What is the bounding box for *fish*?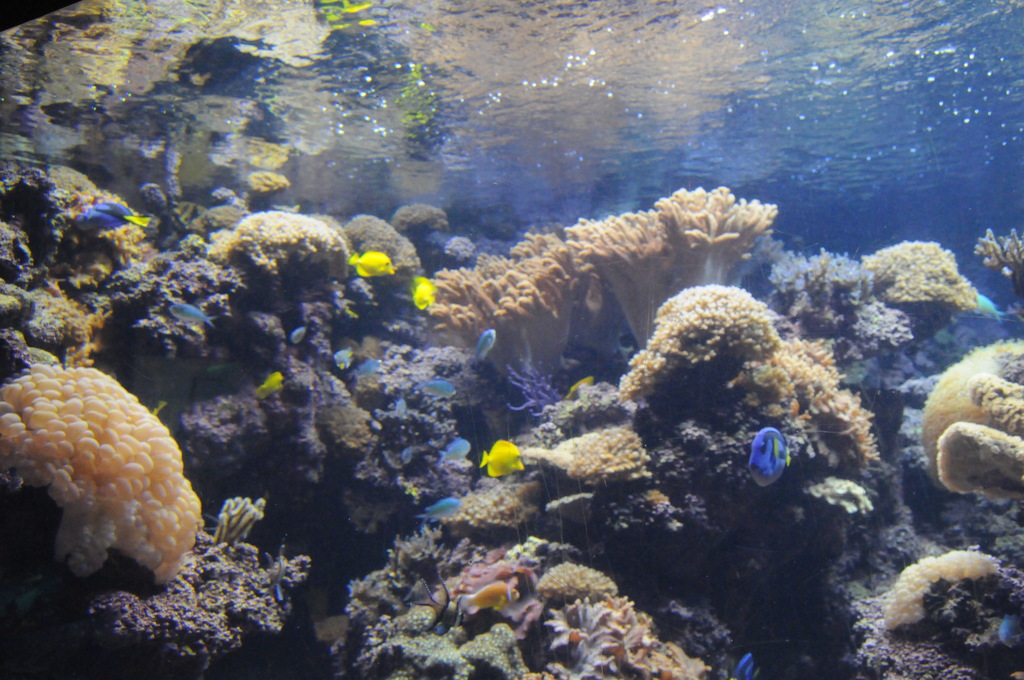
729,654,761,679.
